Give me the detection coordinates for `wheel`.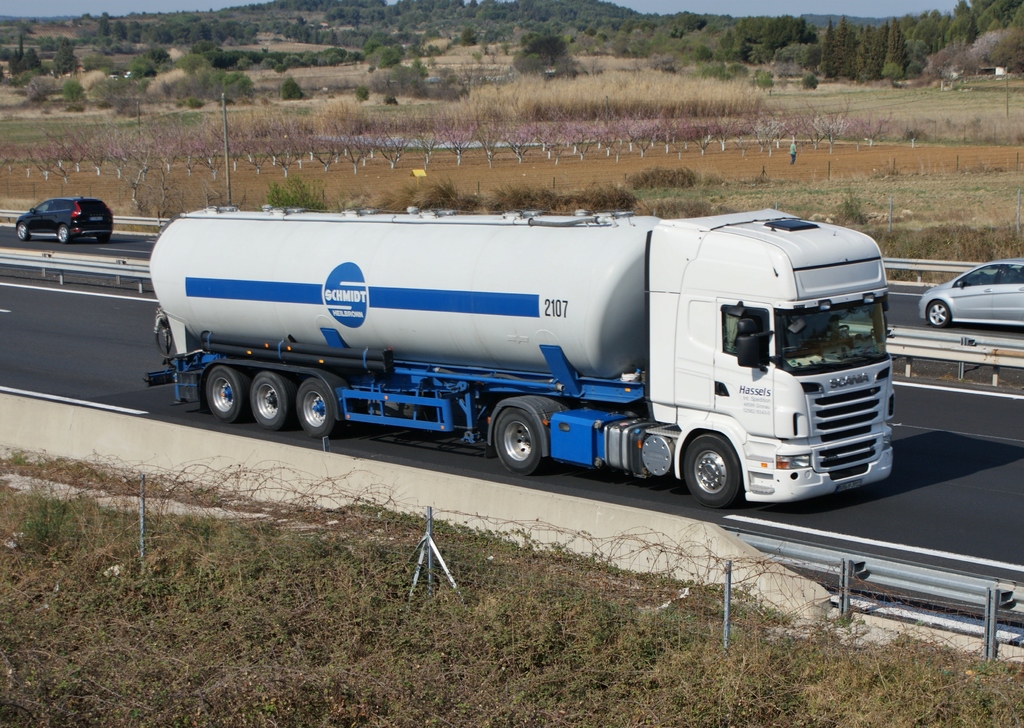
245/371/294/430.
